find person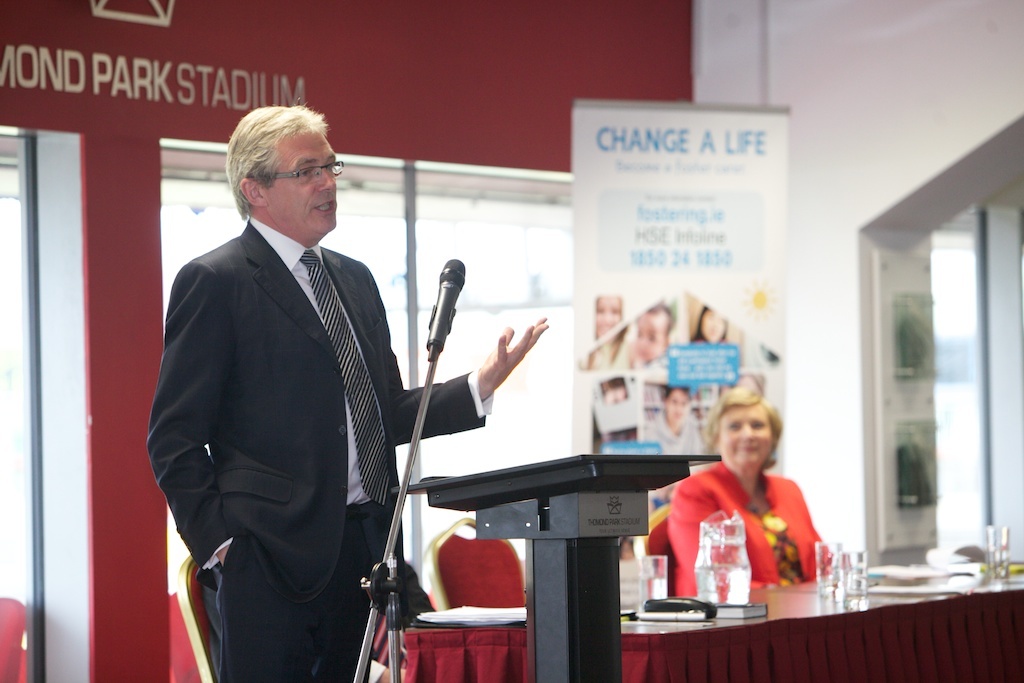
bbox=(145, 103, 549, 682)
